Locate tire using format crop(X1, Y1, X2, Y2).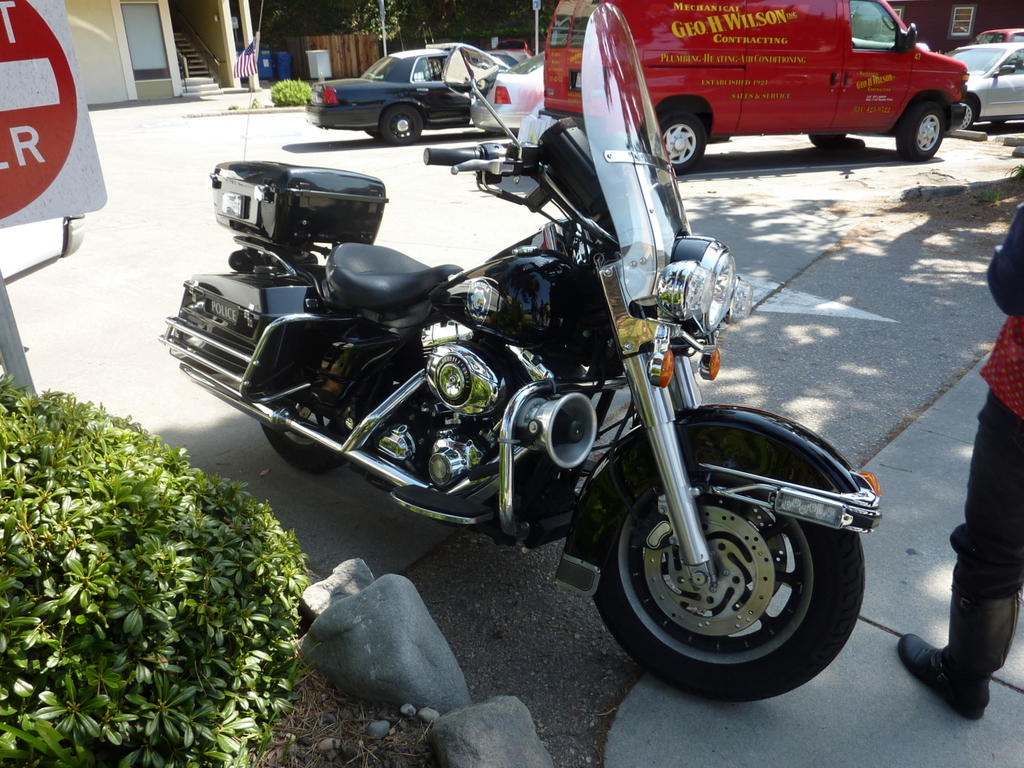
crop(362, 127, 376, 137).
